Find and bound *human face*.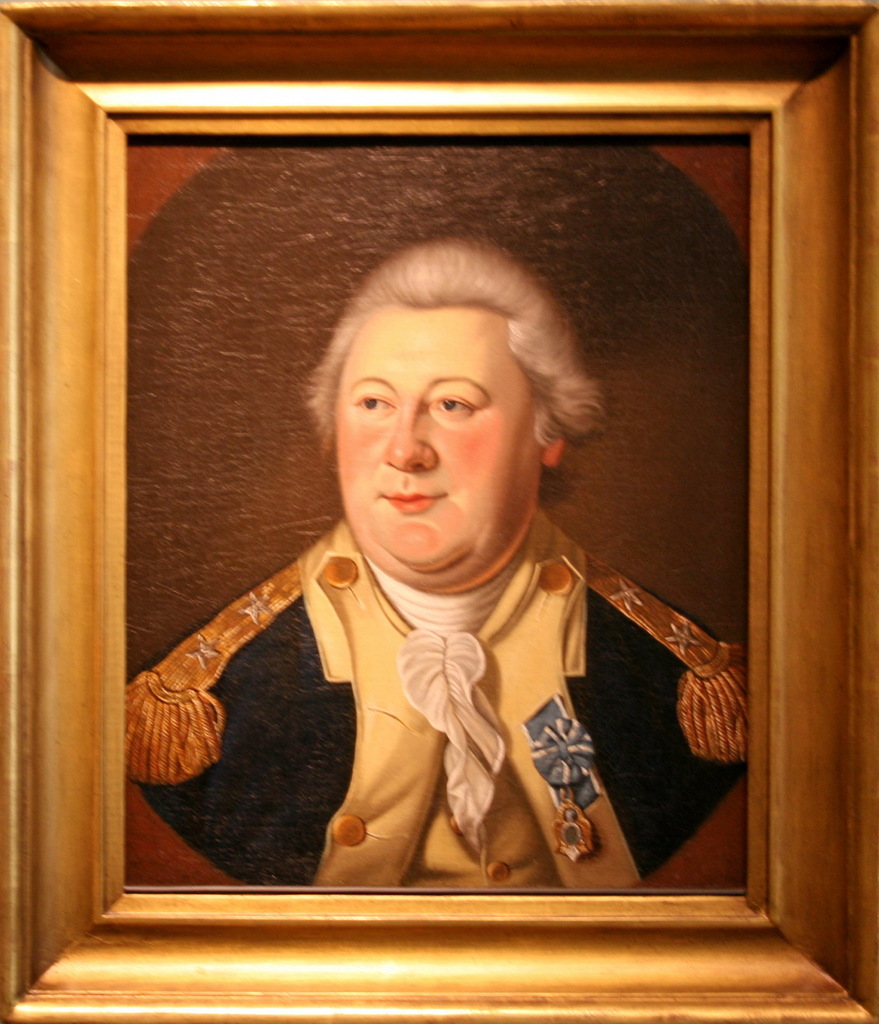
Bound: 327 312 533 588.
